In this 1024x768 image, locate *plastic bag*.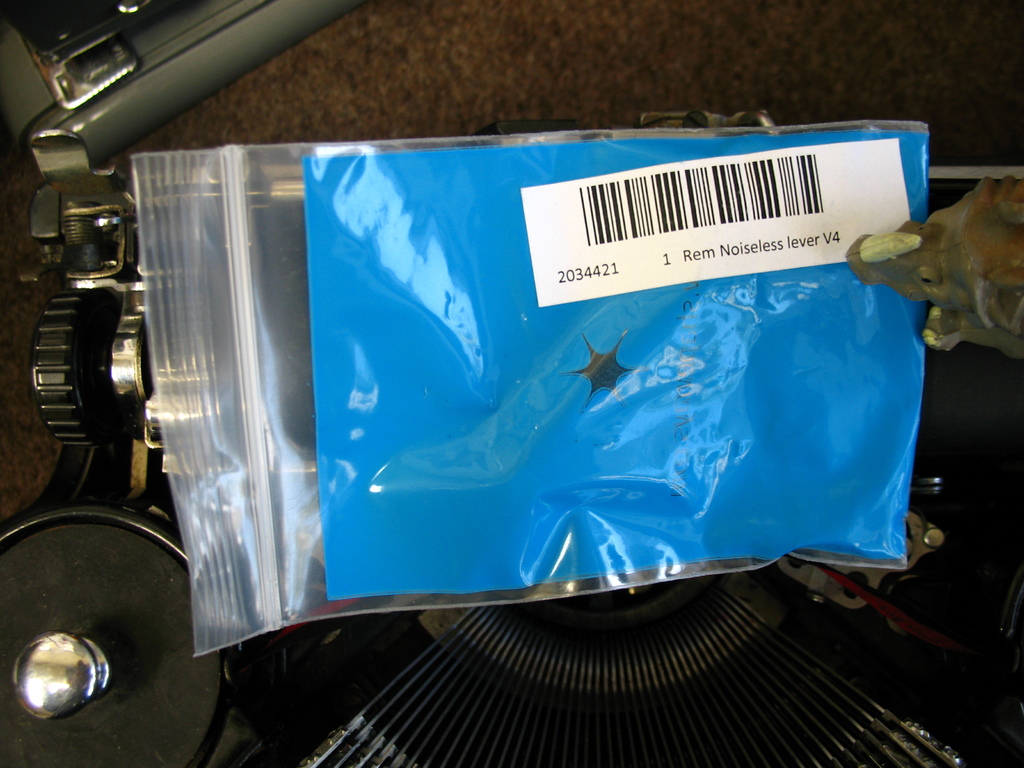
Bounding box: locate(129, 121, 928, 660).
